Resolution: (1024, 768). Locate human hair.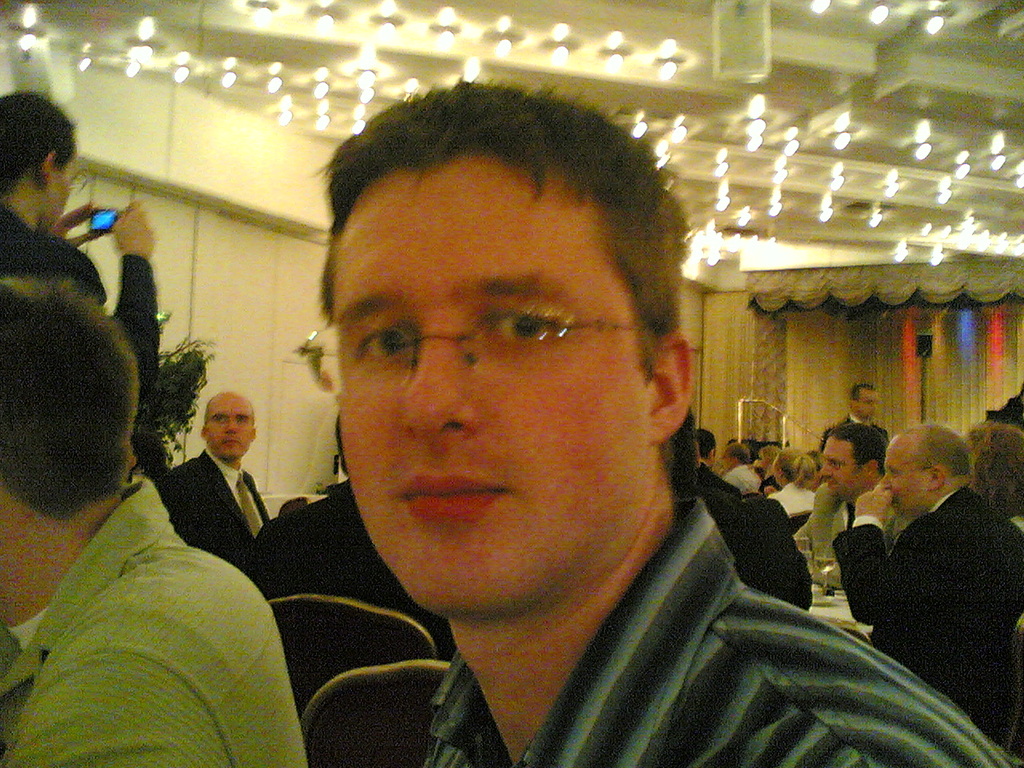
x1=692 y1=428 x2=718 y2=461.
